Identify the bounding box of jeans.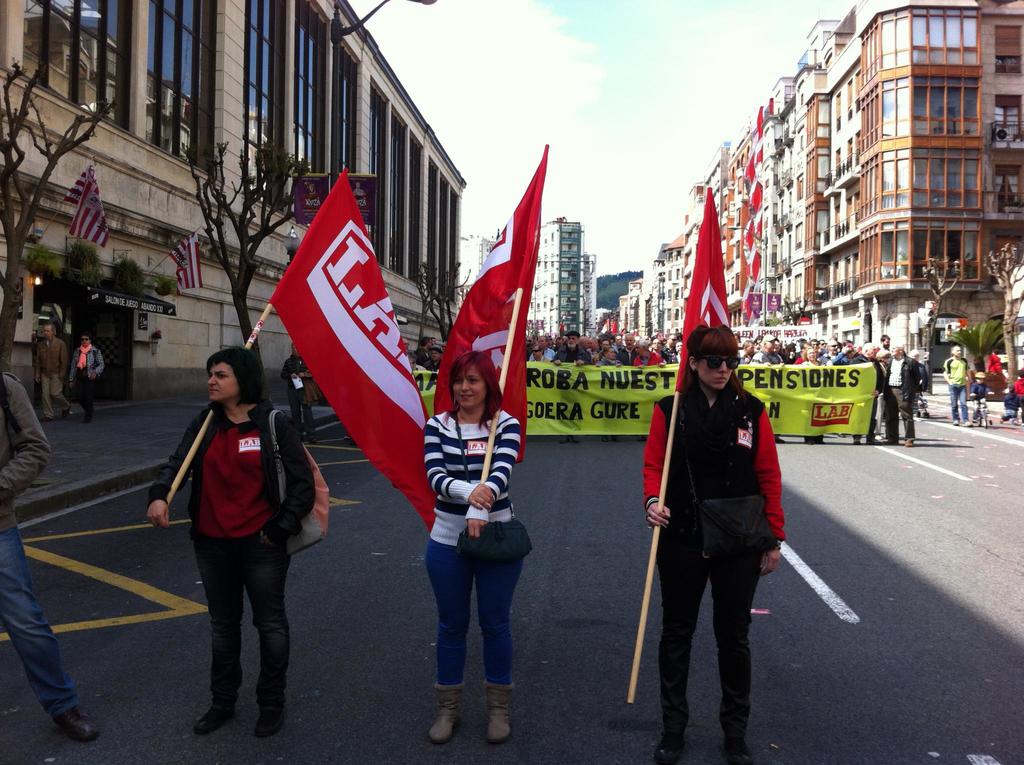
[948,386,972,420].
